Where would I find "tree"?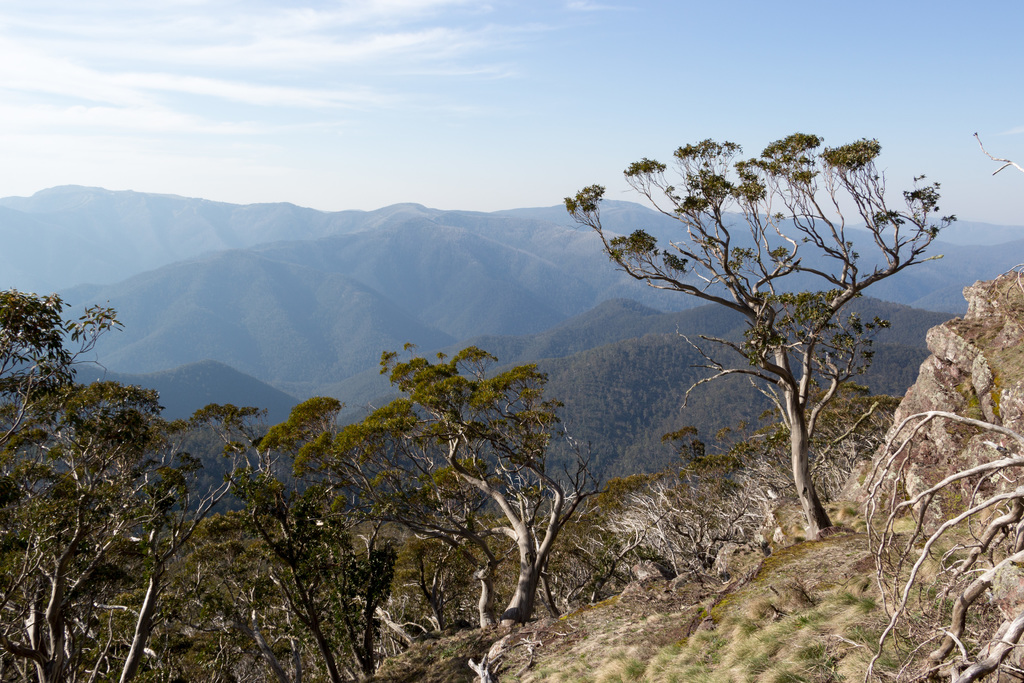
At {"left": 575, "top": 105, "right": 952, "bottom": 551}.
